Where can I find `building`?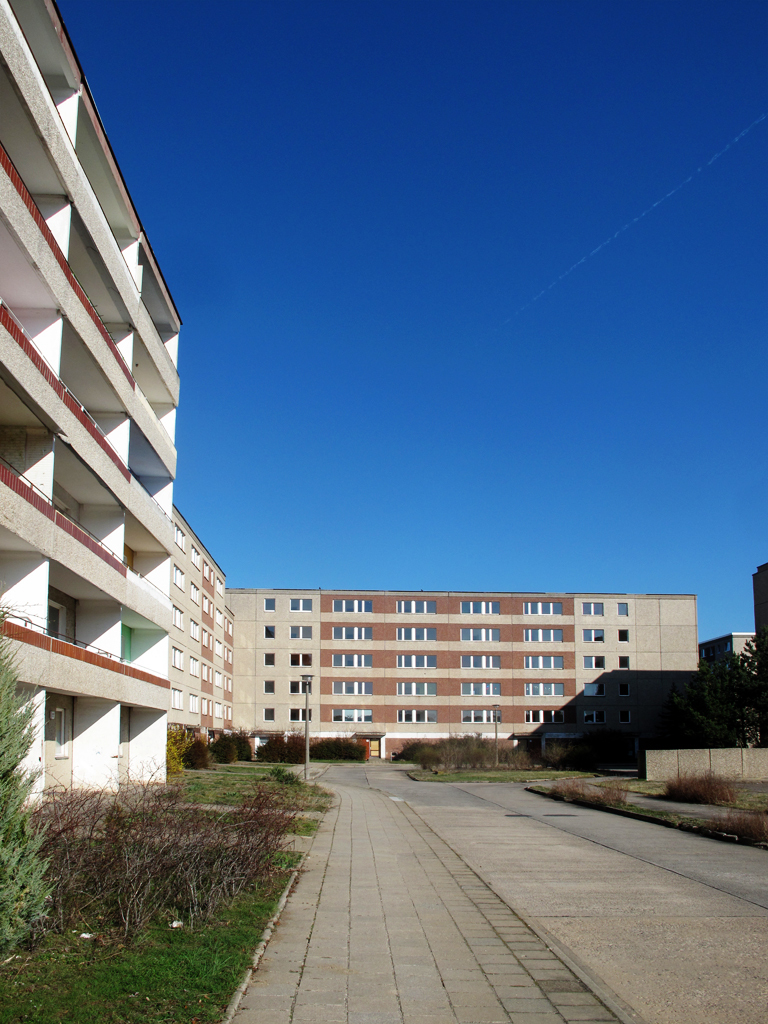
You can find it at 0,0,185,804.
